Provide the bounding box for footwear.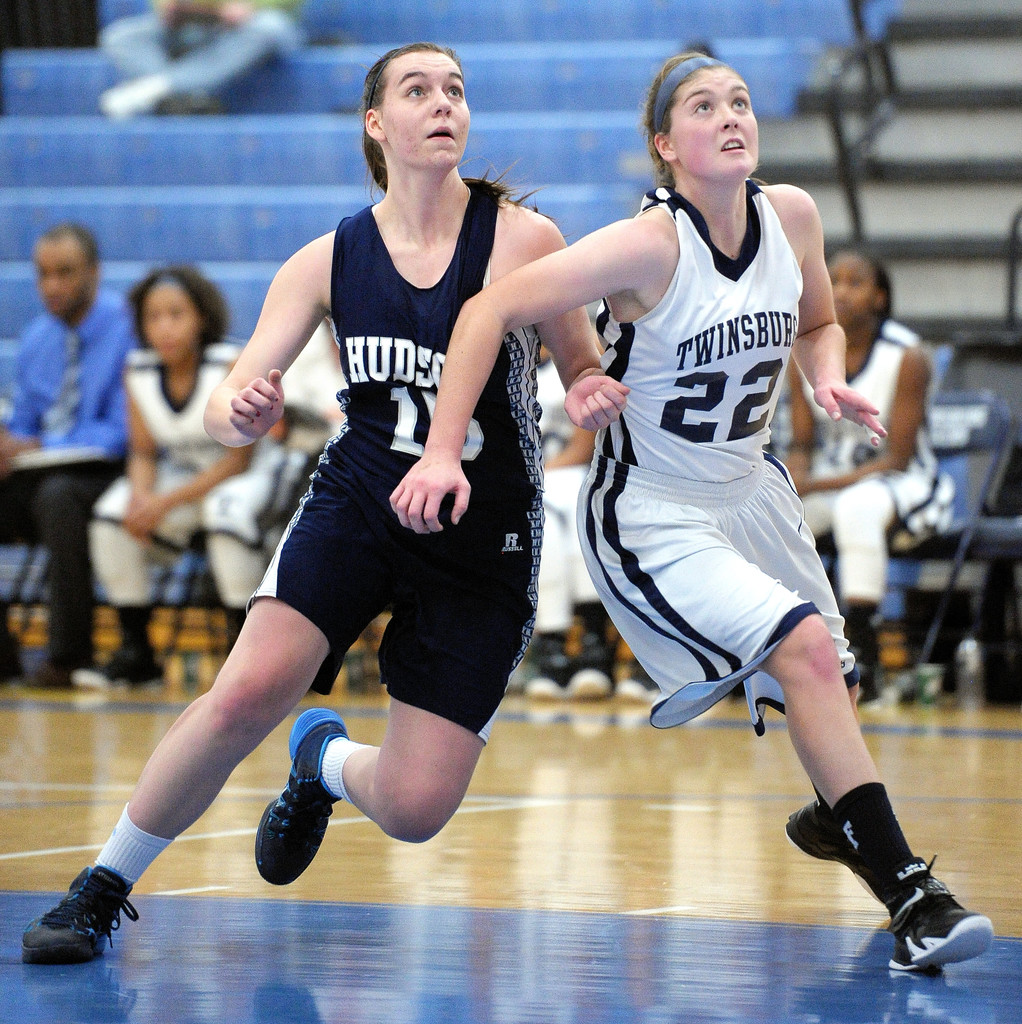
525/662/567/693.
